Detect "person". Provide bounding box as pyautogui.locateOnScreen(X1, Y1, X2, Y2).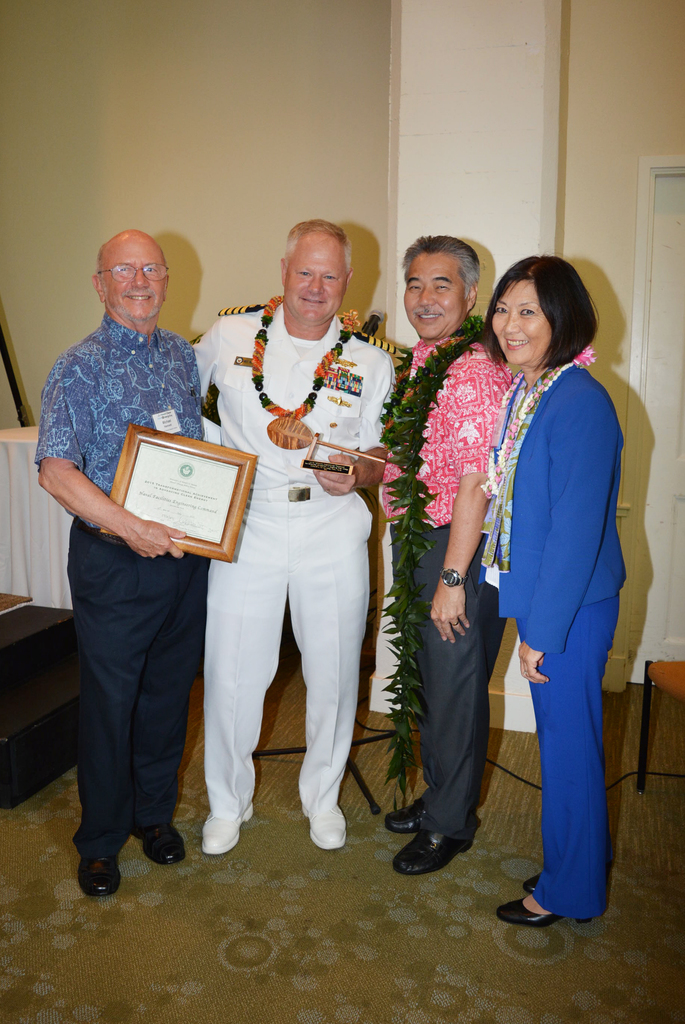
pyautogui.locateOnScreen(183, 215, 397, 856).
